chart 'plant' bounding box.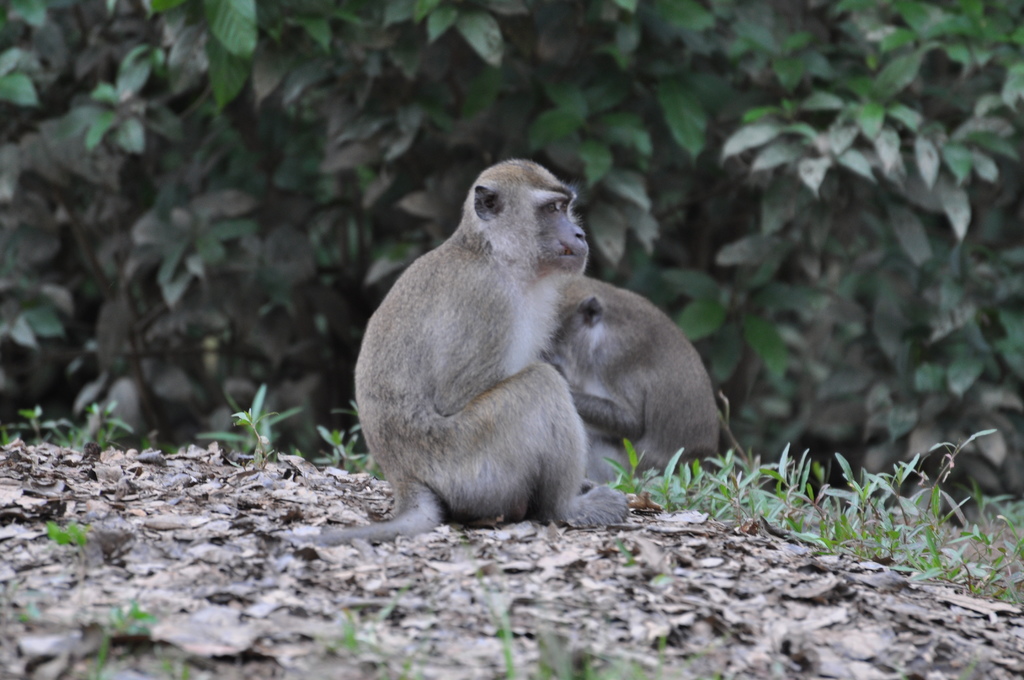
Charted: Rect(224, 389, 280, 453).
